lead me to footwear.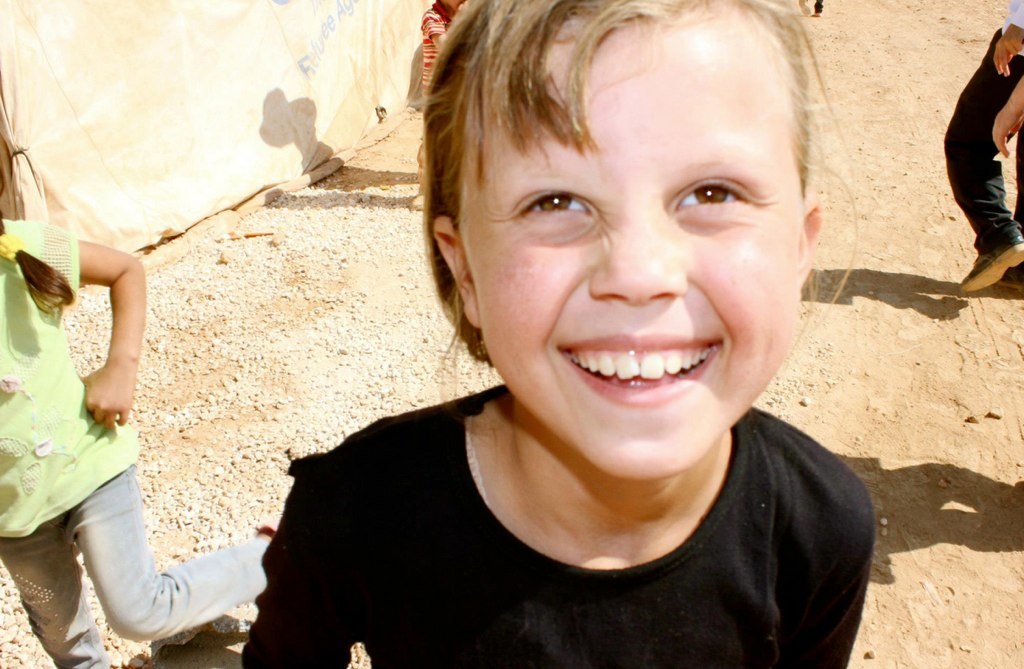
Lead to 959, 228, 1023, 291.
